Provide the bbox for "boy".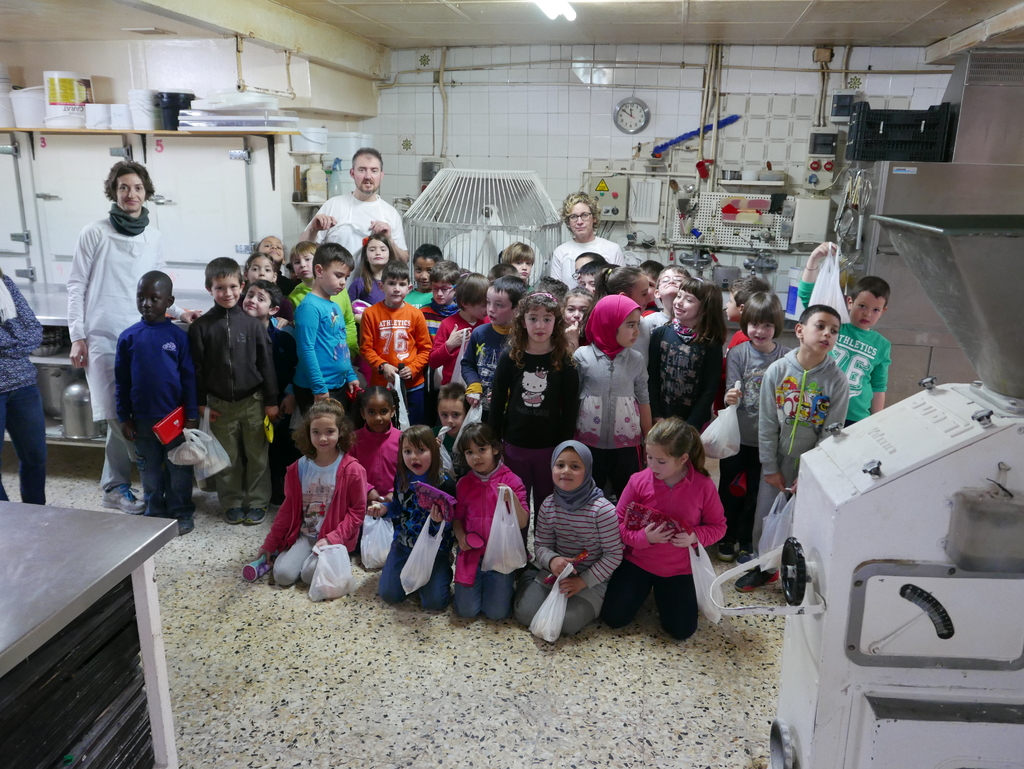
[402, 243, 442, 309].
